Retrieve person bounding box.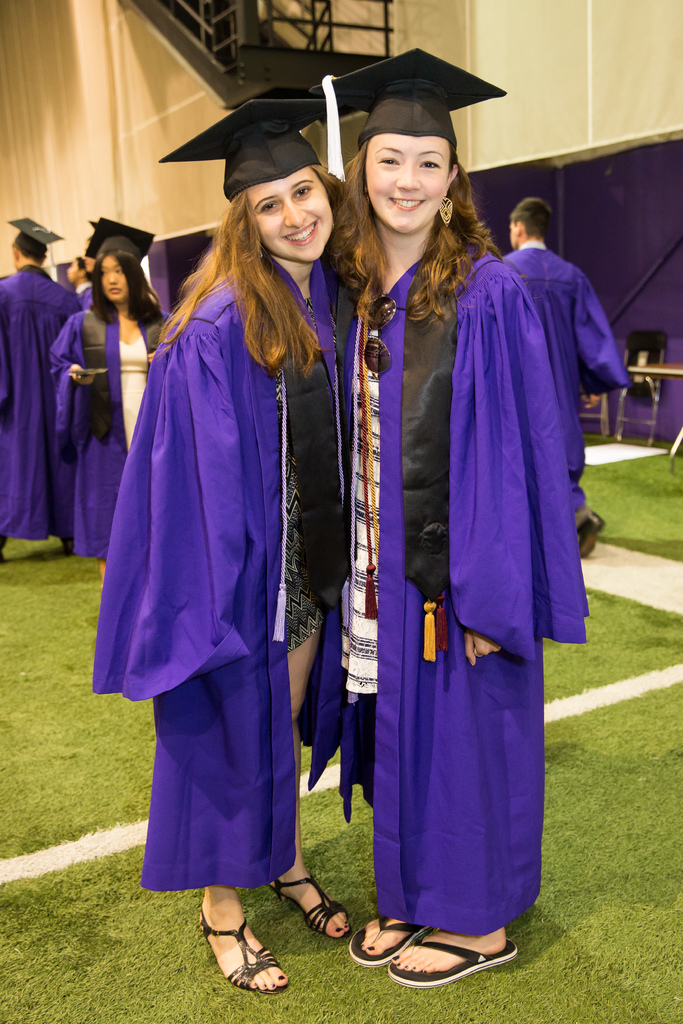
Bounding box: 48,237,172,573.
